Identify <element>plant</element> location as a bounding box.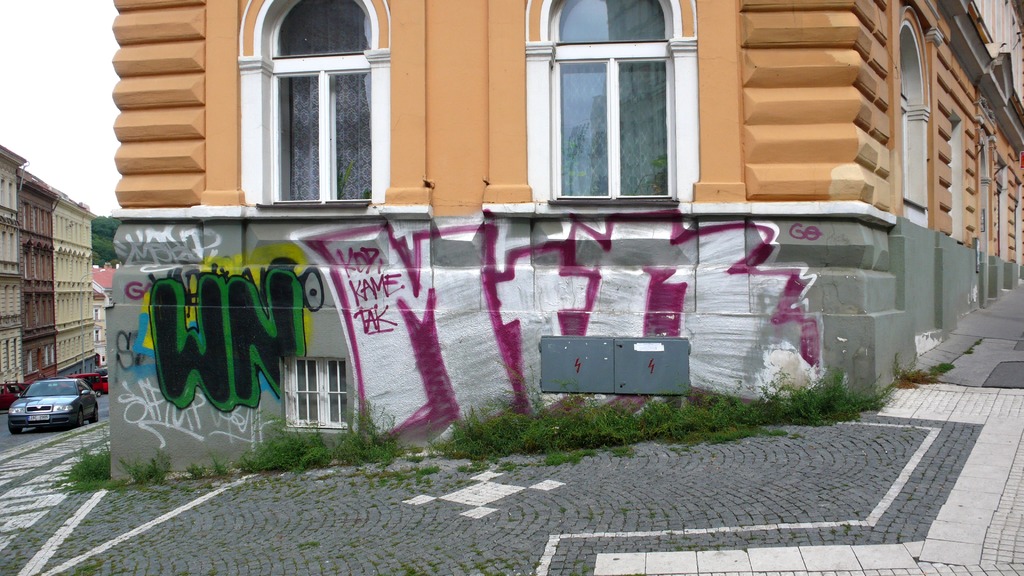
[left=339, top=159, right=355, bottom=198].
